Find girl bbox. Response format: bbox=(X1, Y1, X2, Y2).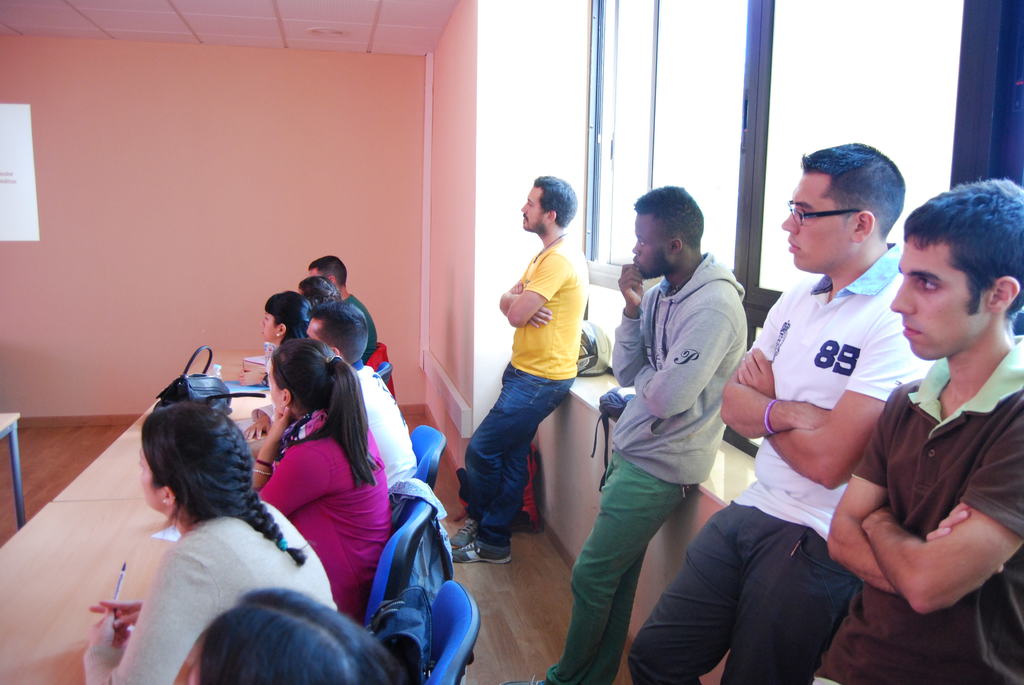
bbox=(255, 335, 394, 622).
